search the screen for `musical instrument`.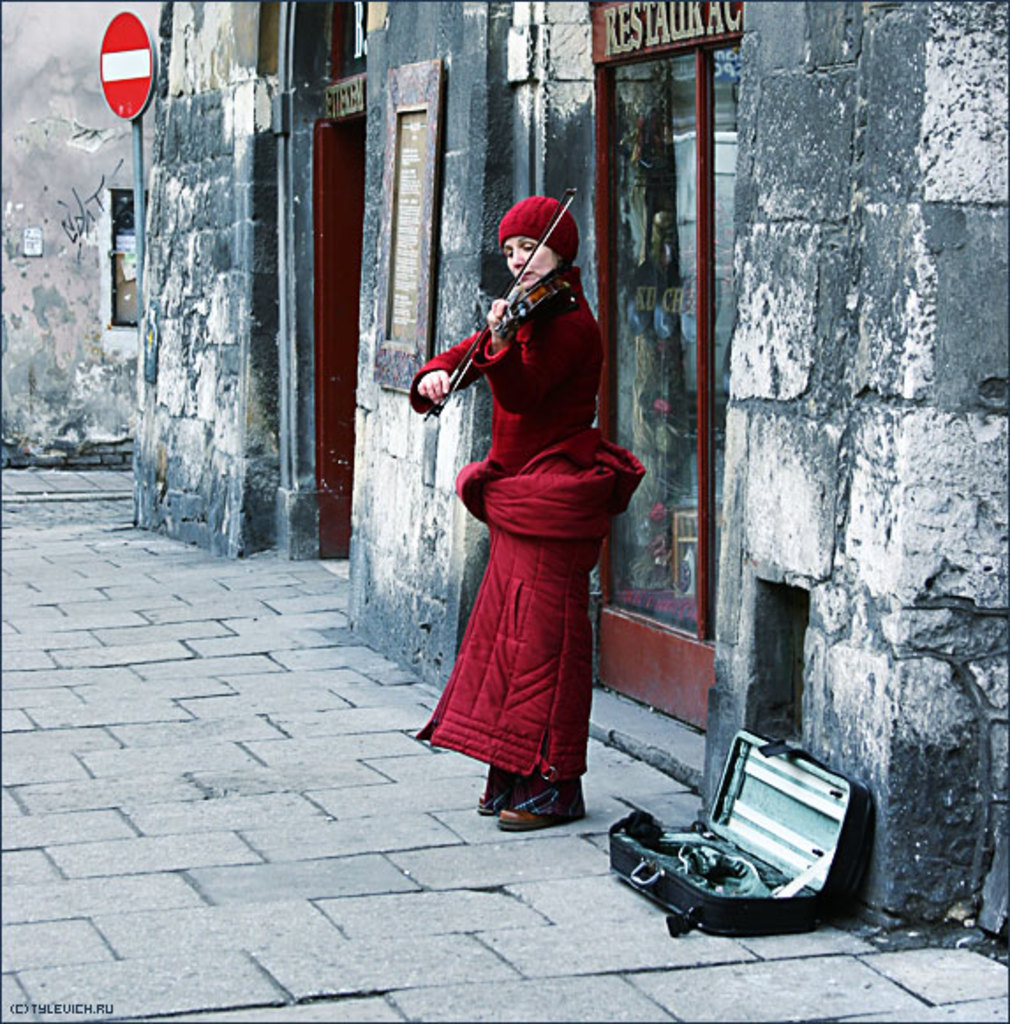
Found at 428, 210, 613, 455.
